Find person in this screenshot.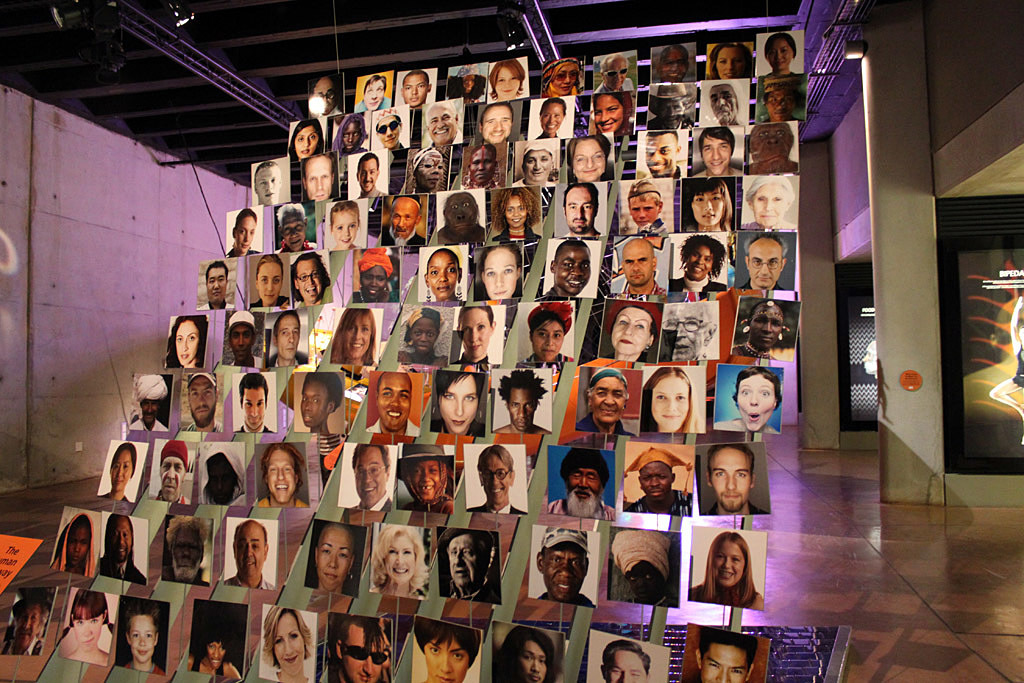
The bounding box for person is 256:443:317:510.
